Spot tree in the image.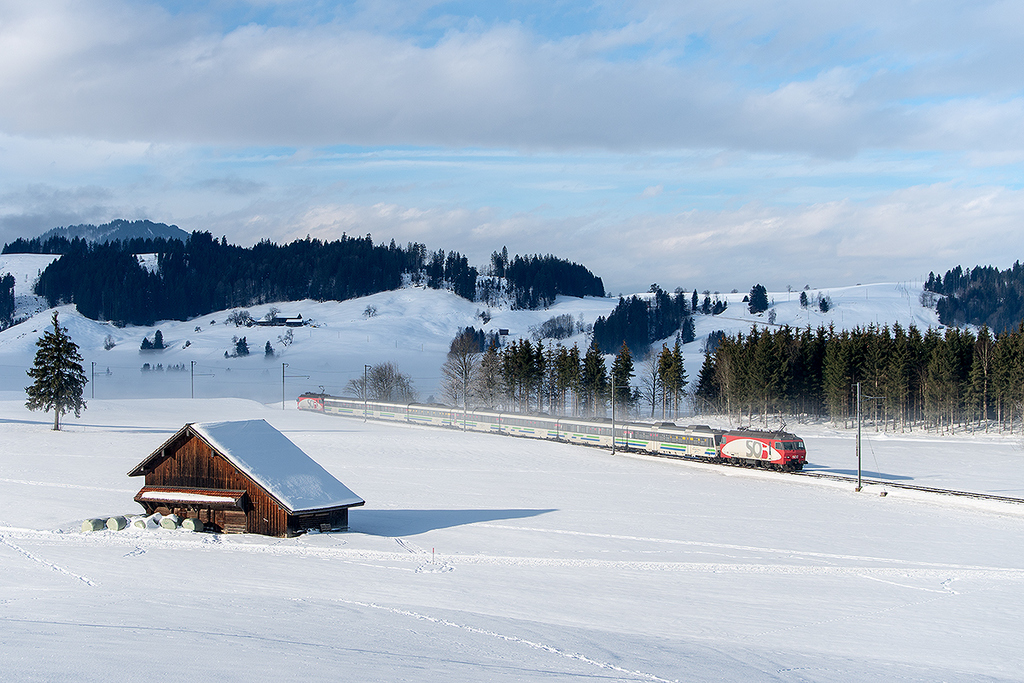
tree found at (814,289,837,316).
